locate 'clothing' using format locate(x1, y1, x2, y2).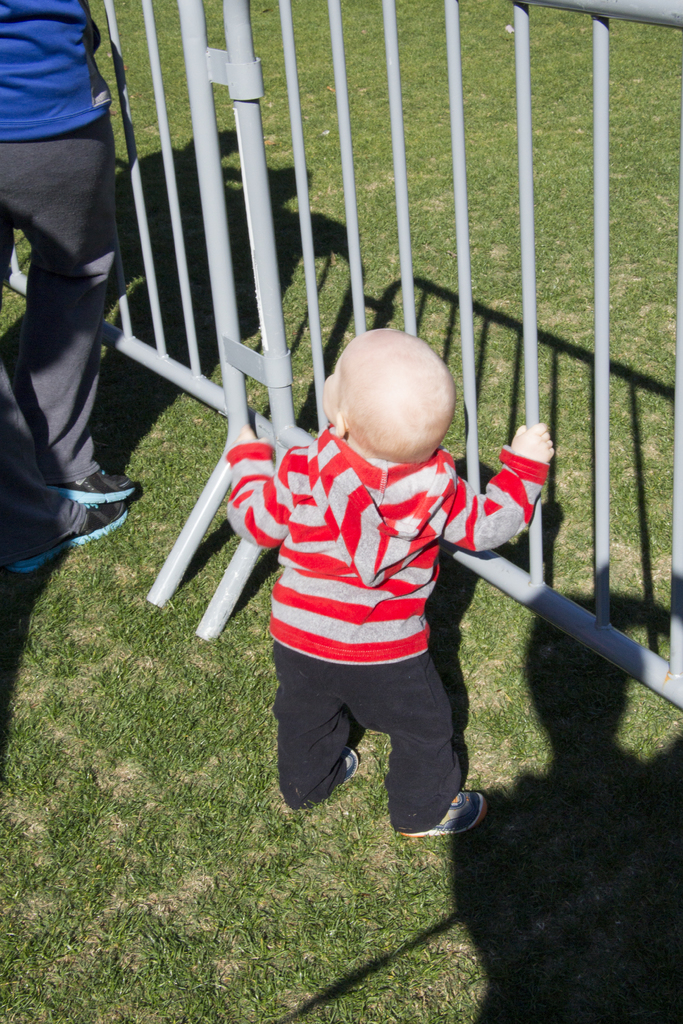
locate(0, 0, 135, 518).
